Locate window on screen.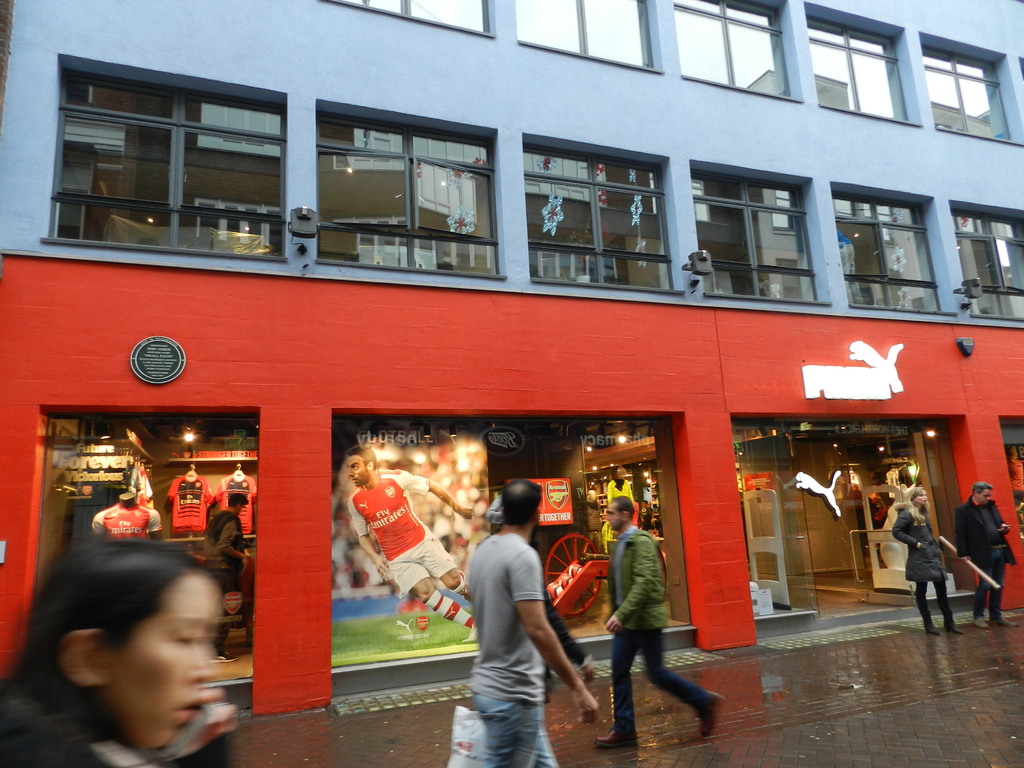
On screen at 523,142,683,289.
